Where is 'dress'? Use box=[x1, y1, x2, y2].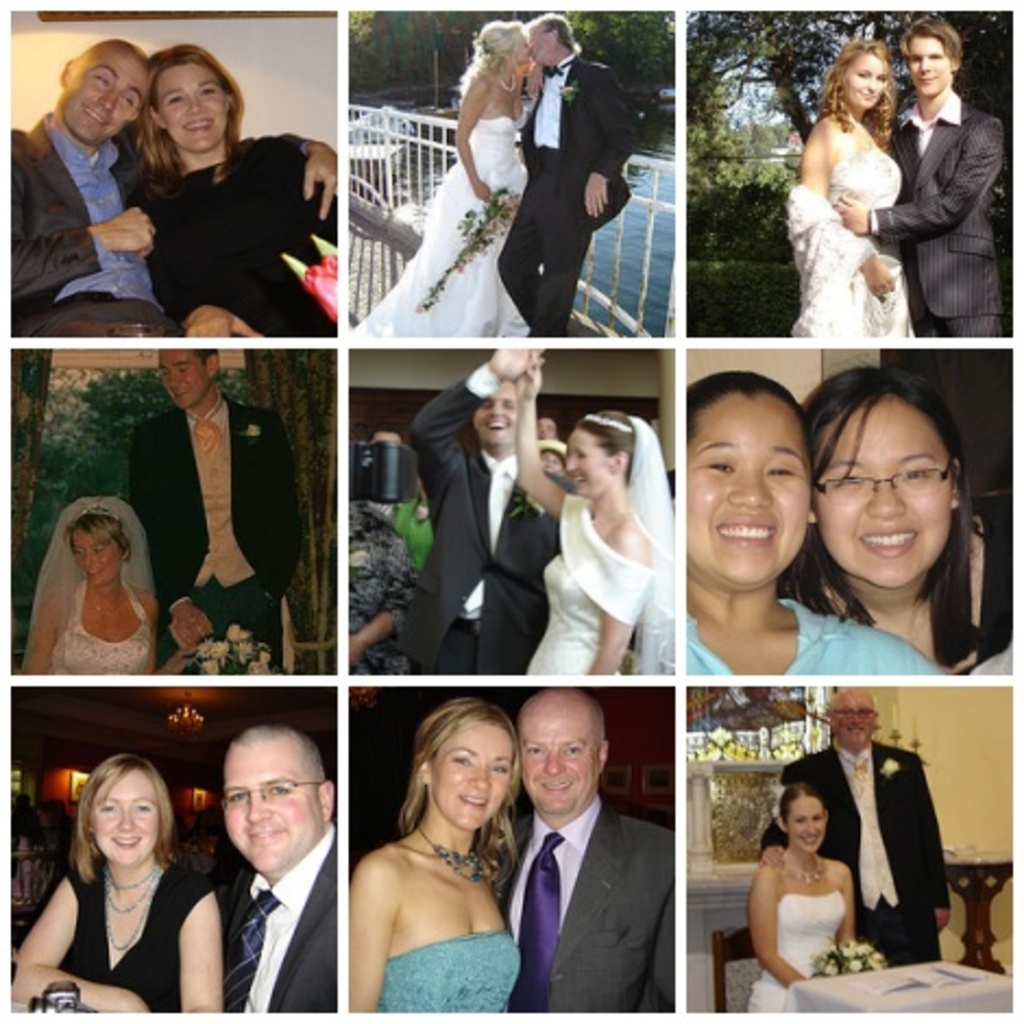
box=[747, 889, 845, 1013].
